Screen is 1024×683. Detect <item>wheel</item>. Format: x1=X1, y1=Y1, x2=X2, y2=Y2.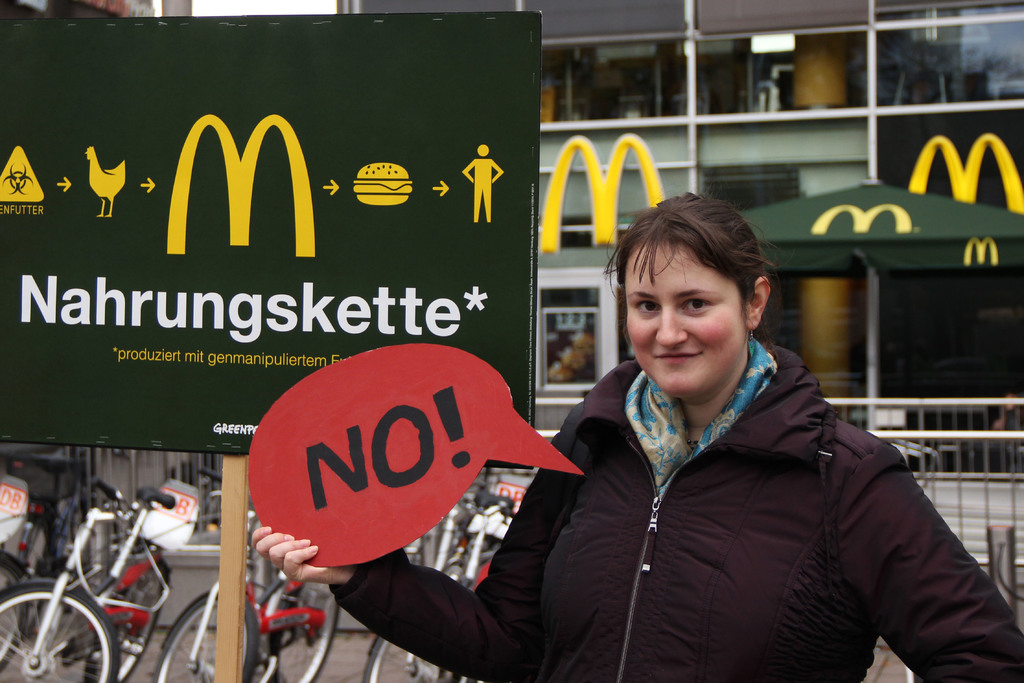
x1=154, y1=584, x2=262, y2=682.
